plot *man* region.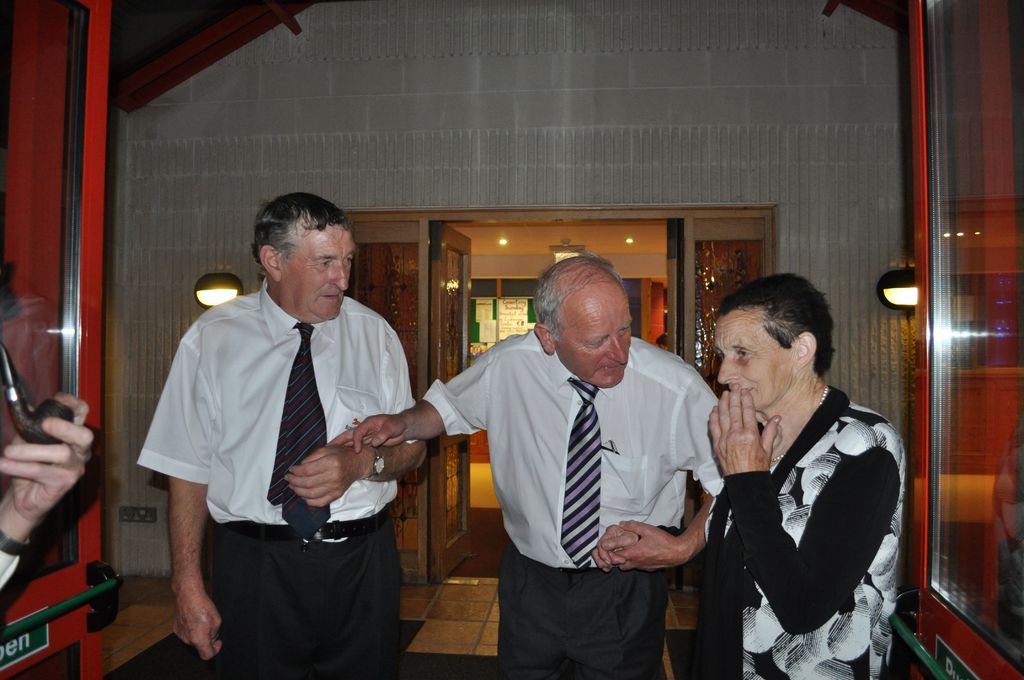
Plotted at 0/387/95/592.
